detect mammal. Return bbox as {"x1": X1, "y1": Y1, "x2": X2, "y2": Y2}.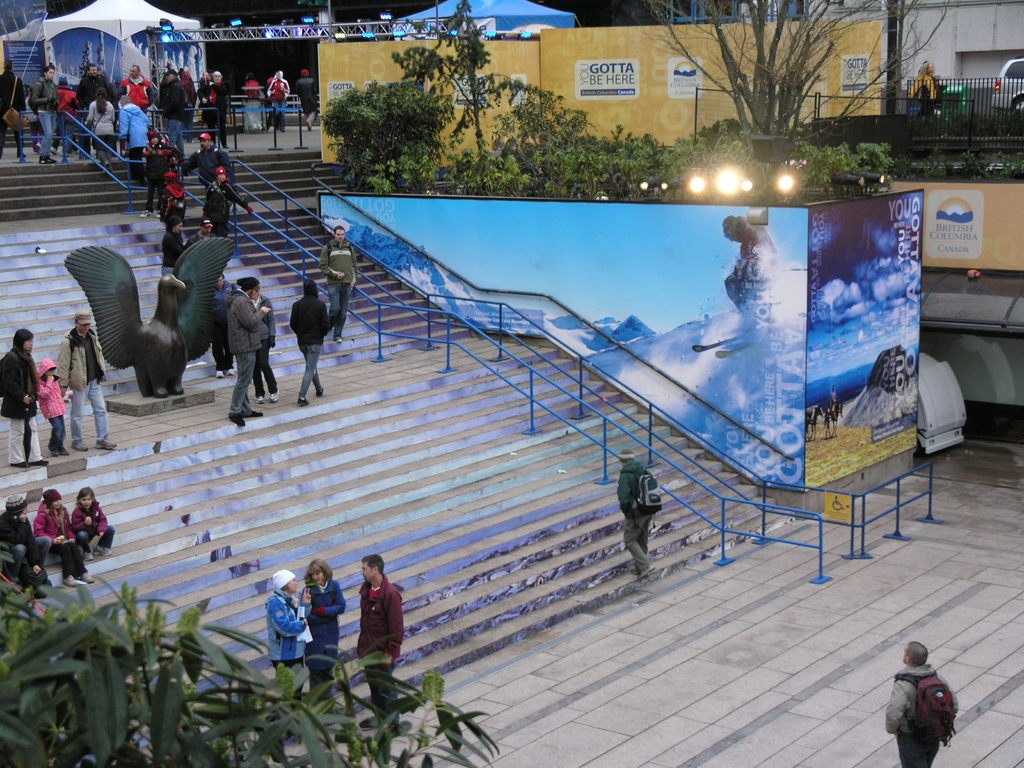
{"x1": 828, "y1": 386, "x2": 838, "y2": 411}.
